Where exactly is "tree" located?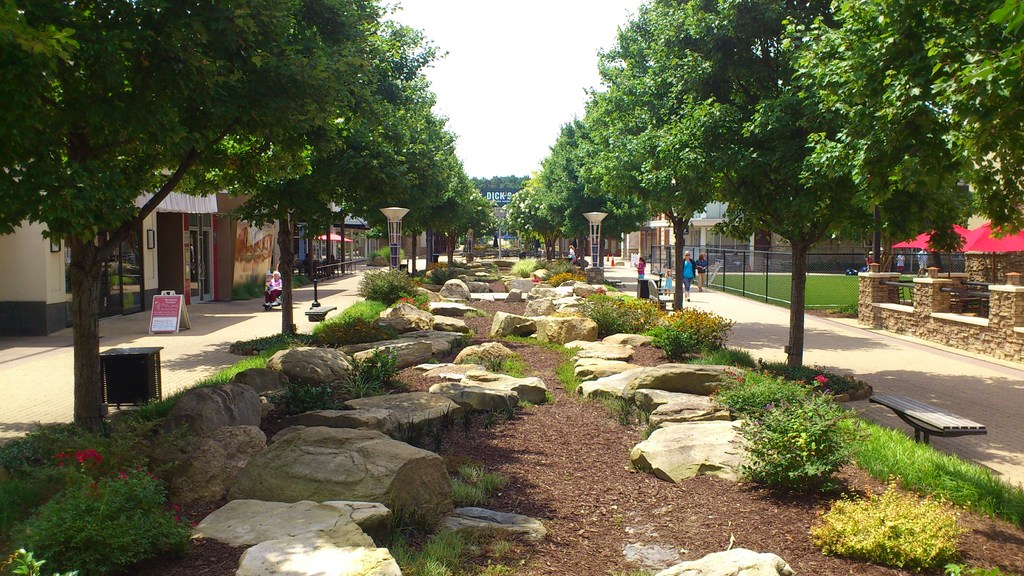
Its bounding box is (x1=0, y1=0, x2=308, y2=433).
